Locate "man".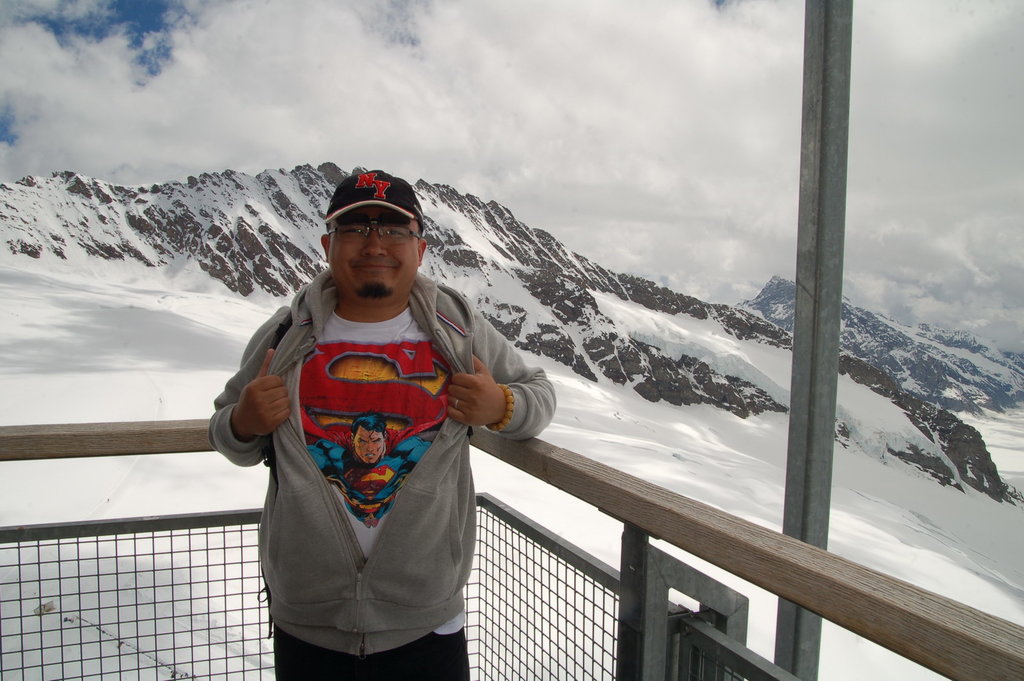
Bounding box: rect(209, 158, 552, 670).
